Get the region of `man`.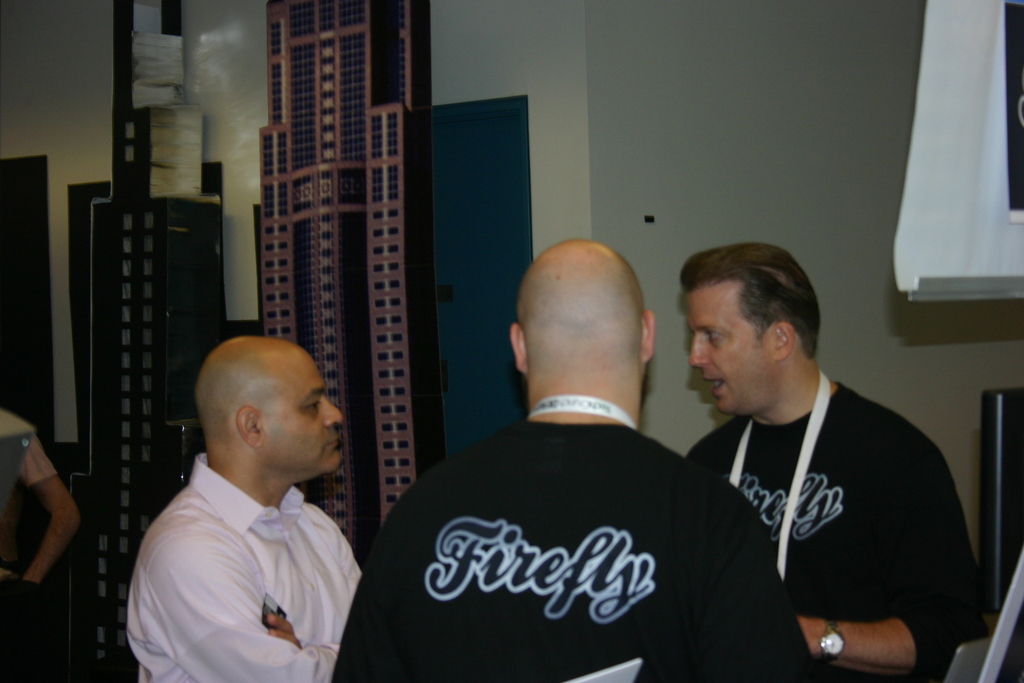
(x1=656, y1=236, x2=977, y2=669).
